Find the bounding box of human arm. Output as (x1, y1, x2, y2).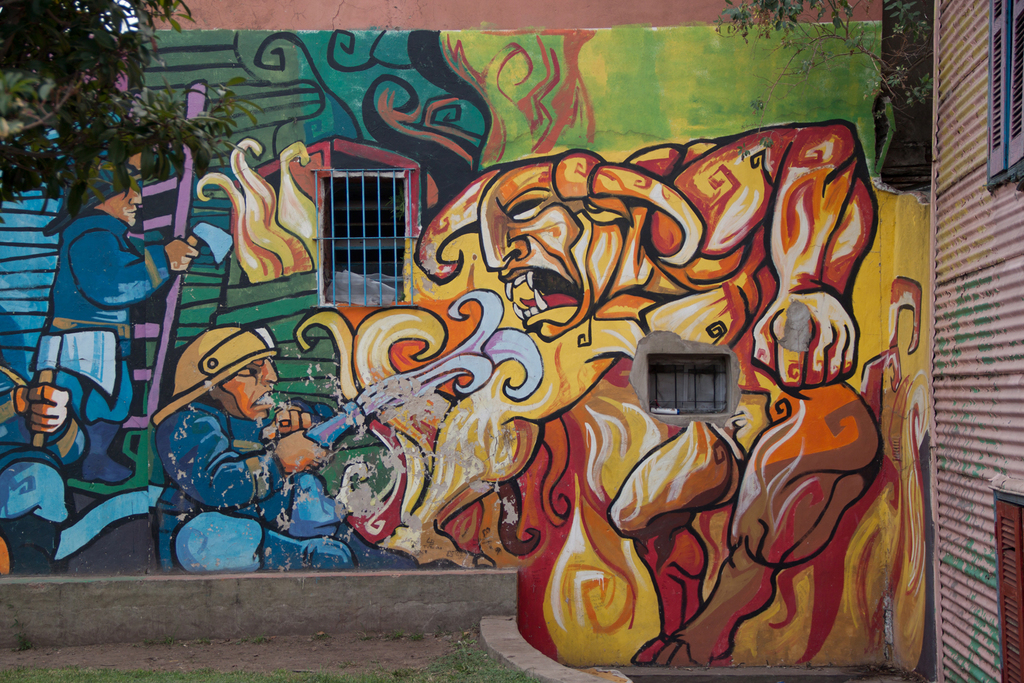
(259, 396, 321, 444).
